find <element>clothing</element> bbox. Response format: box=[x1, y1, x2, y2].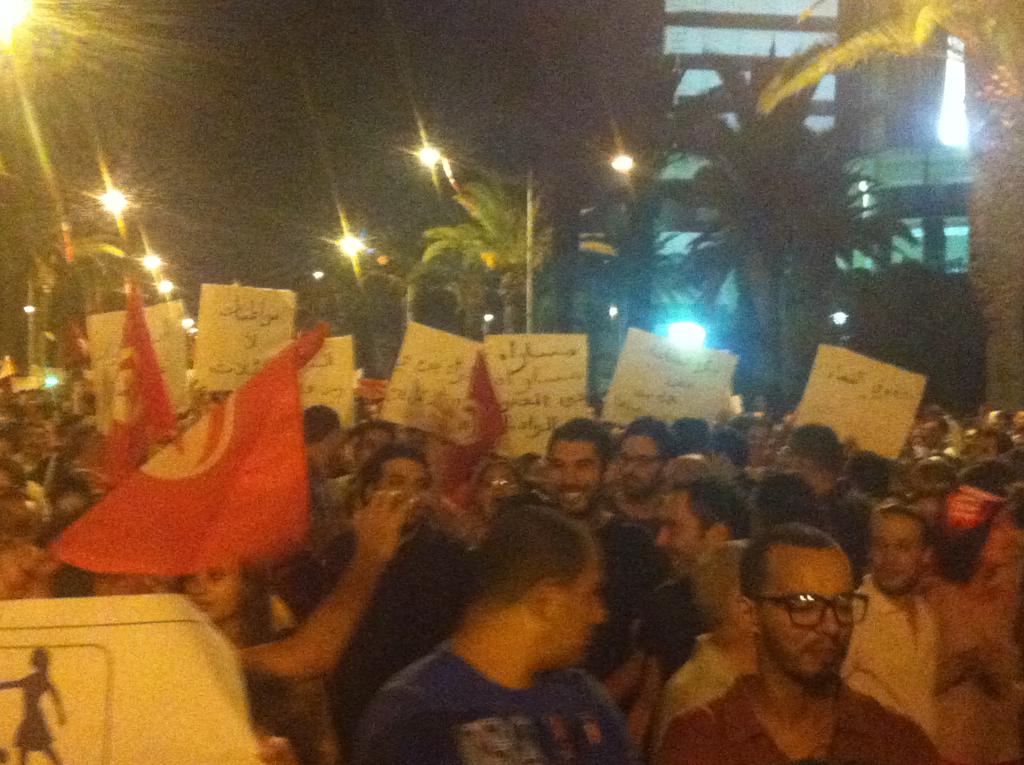
box=[351, 642, 630, 764].
